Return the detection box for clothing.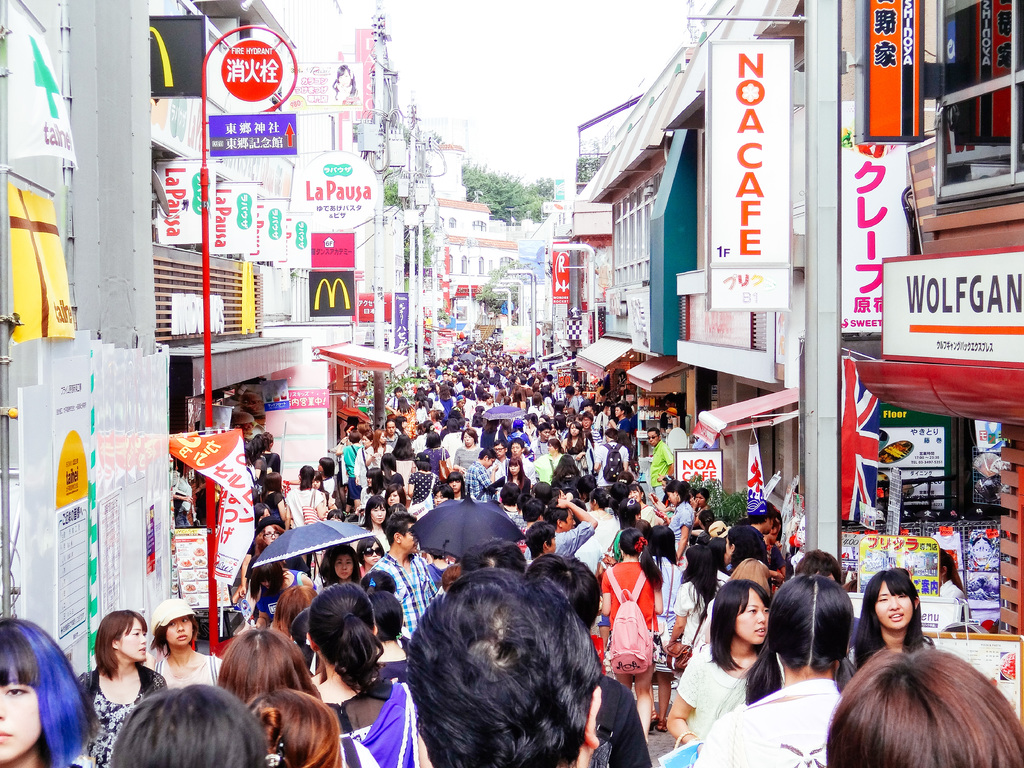
locate(770, 550, 804, 582).
